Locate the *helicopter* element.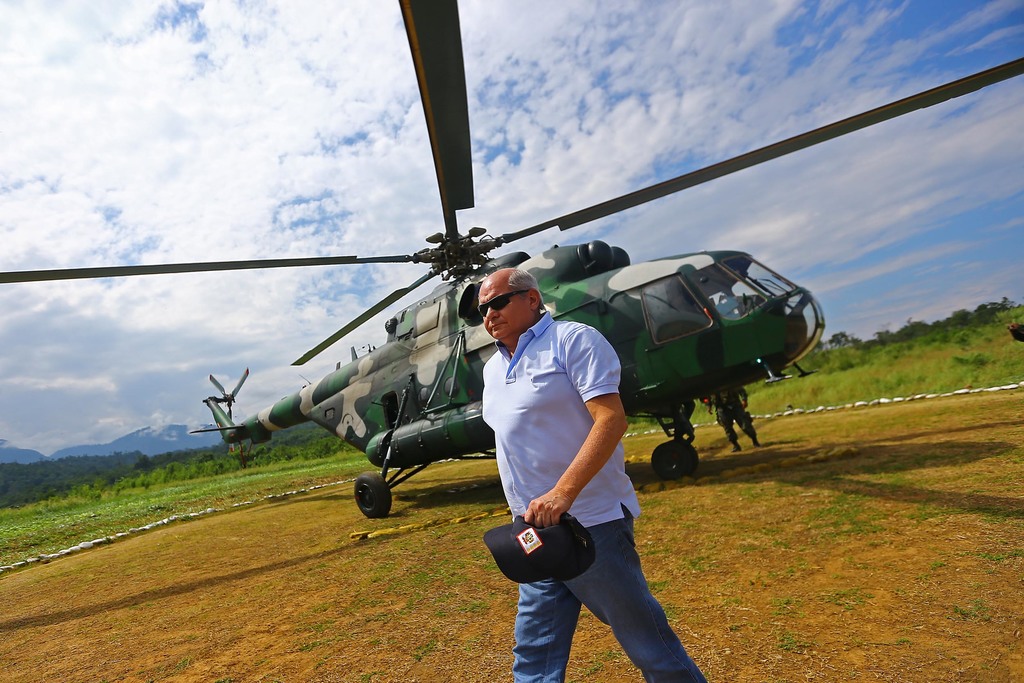
Element bbox: x1=0, y1=45, x2=947, y2=550.
